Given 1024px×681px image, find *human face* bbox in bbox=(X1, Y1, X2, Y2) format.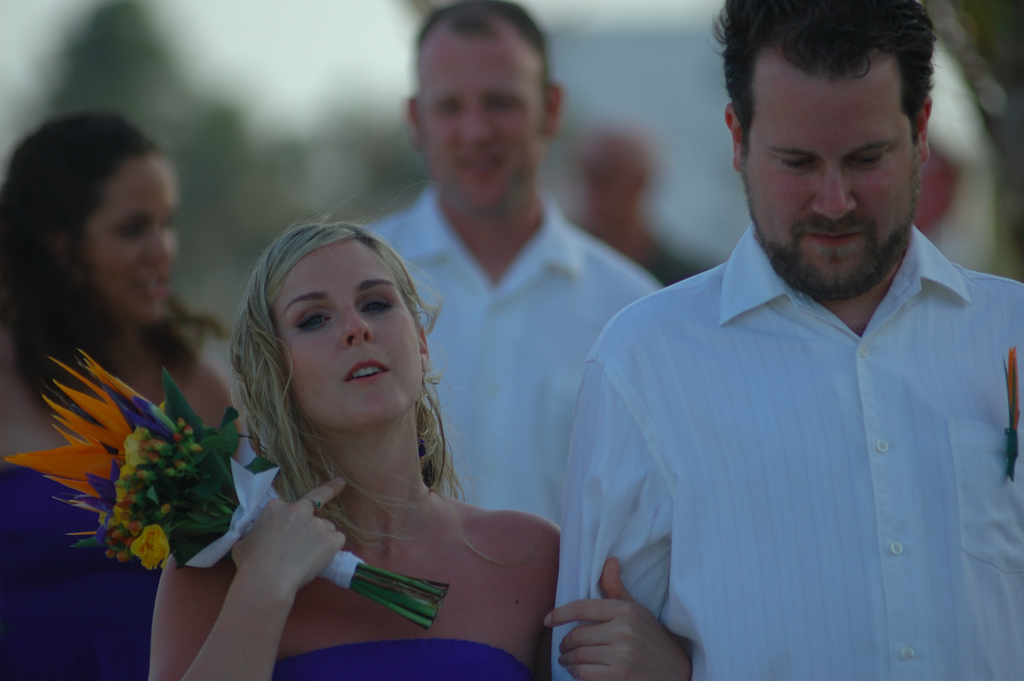
bbox=(75, 161, 189, 320).
